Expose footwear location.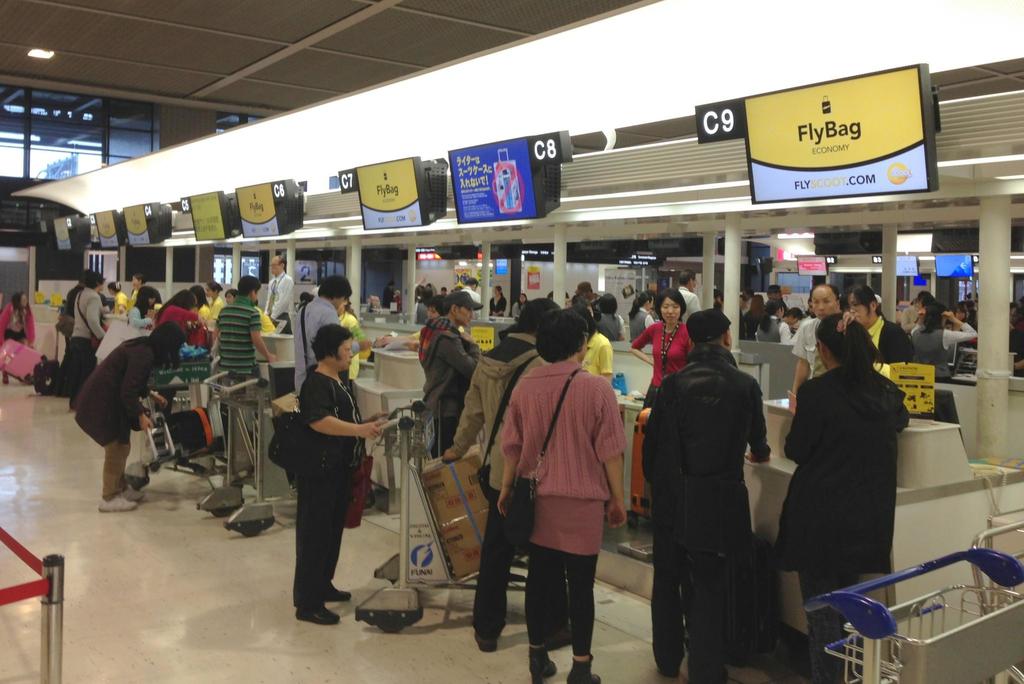
Exposed at [x1=294, y1=602, x2=334, y2=624].
